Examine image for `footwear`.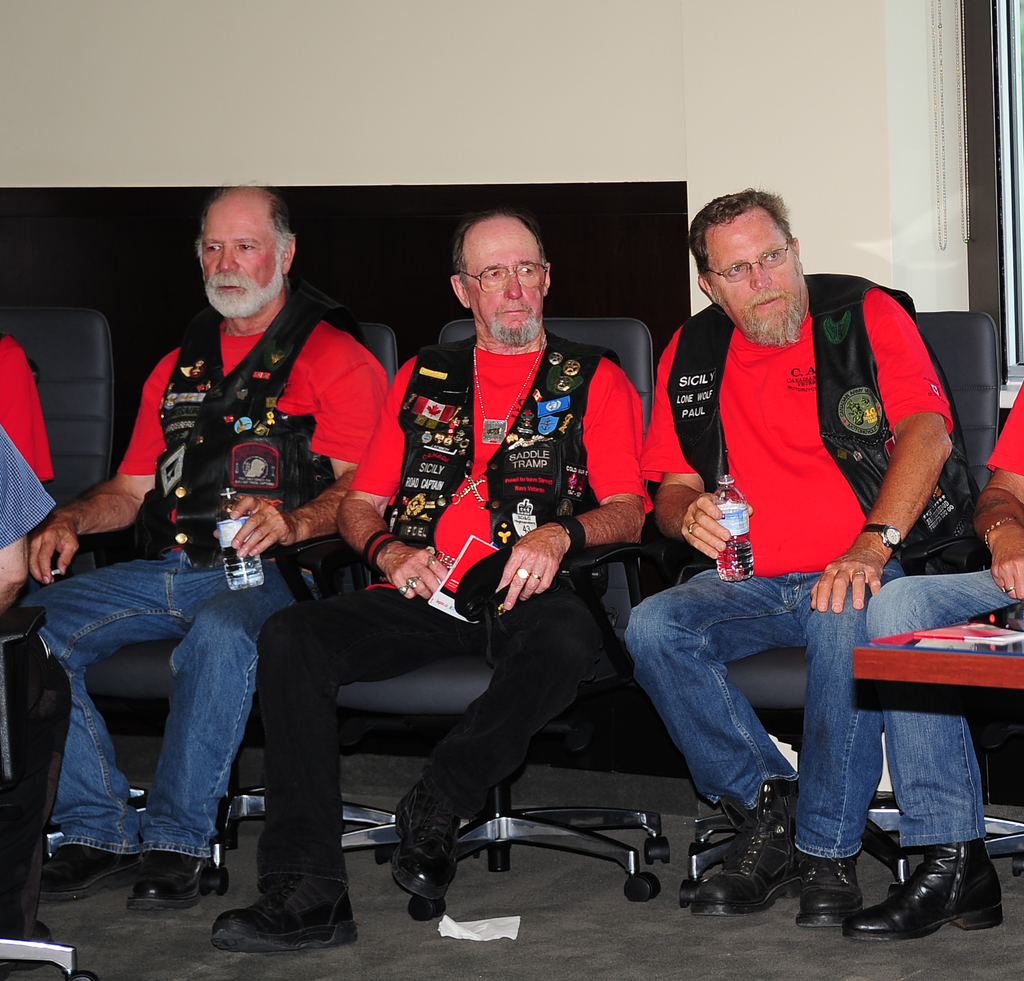
Examination result: <region>793, 846, 858, 932</region>.
